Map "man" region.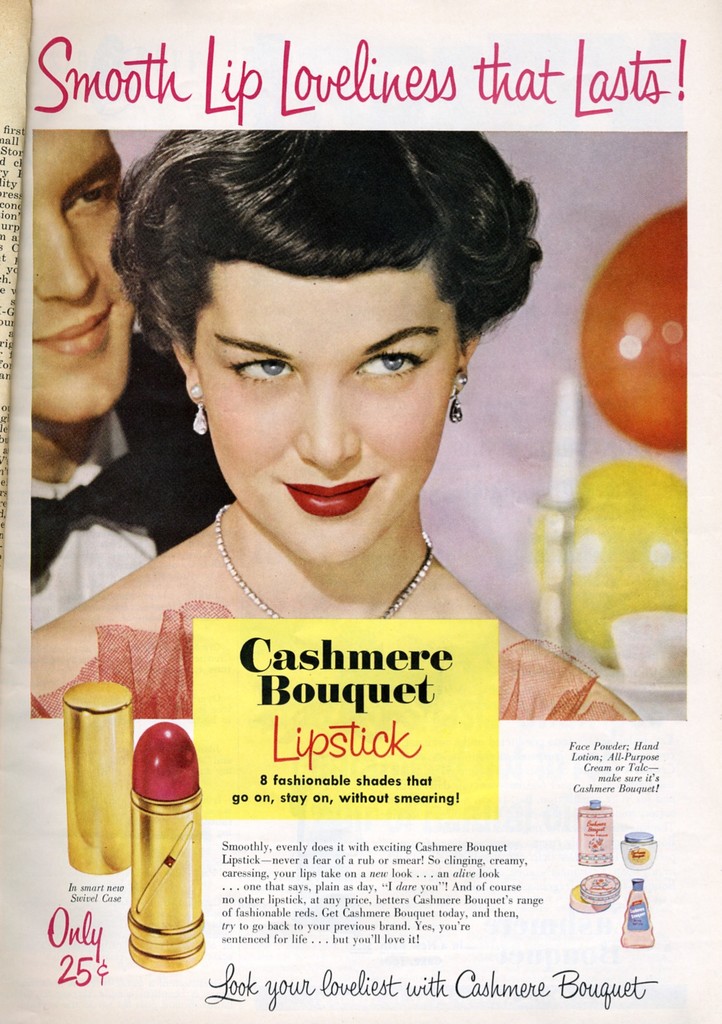
Mapped to box(21, 120, 247, 631).
